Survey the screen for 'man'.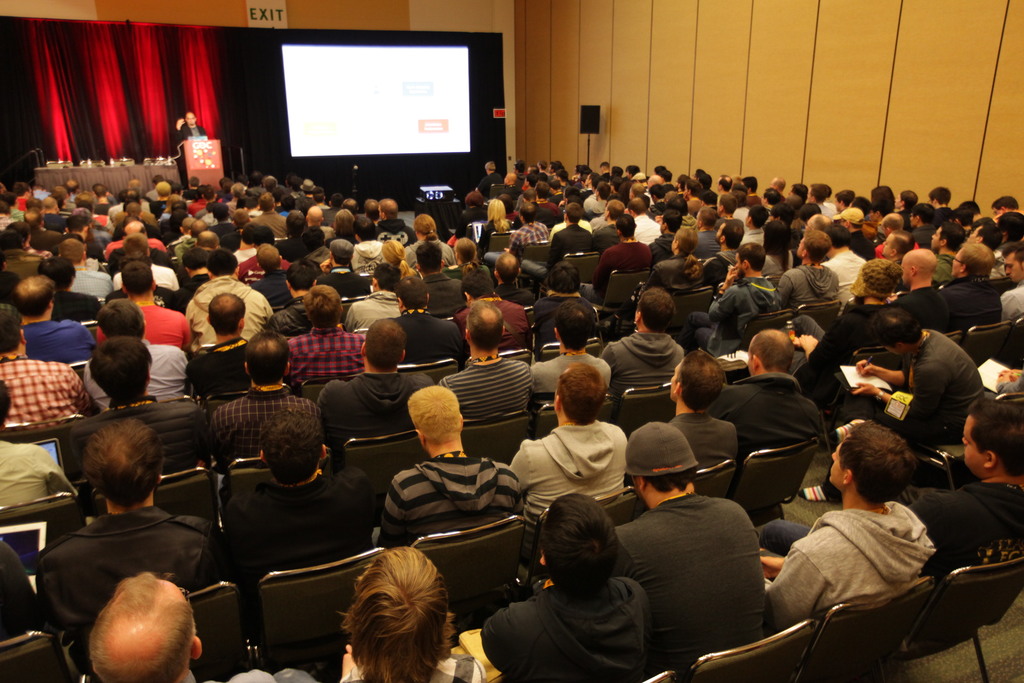
Survey found: left=778, top=230, right=842, bottom=311.
